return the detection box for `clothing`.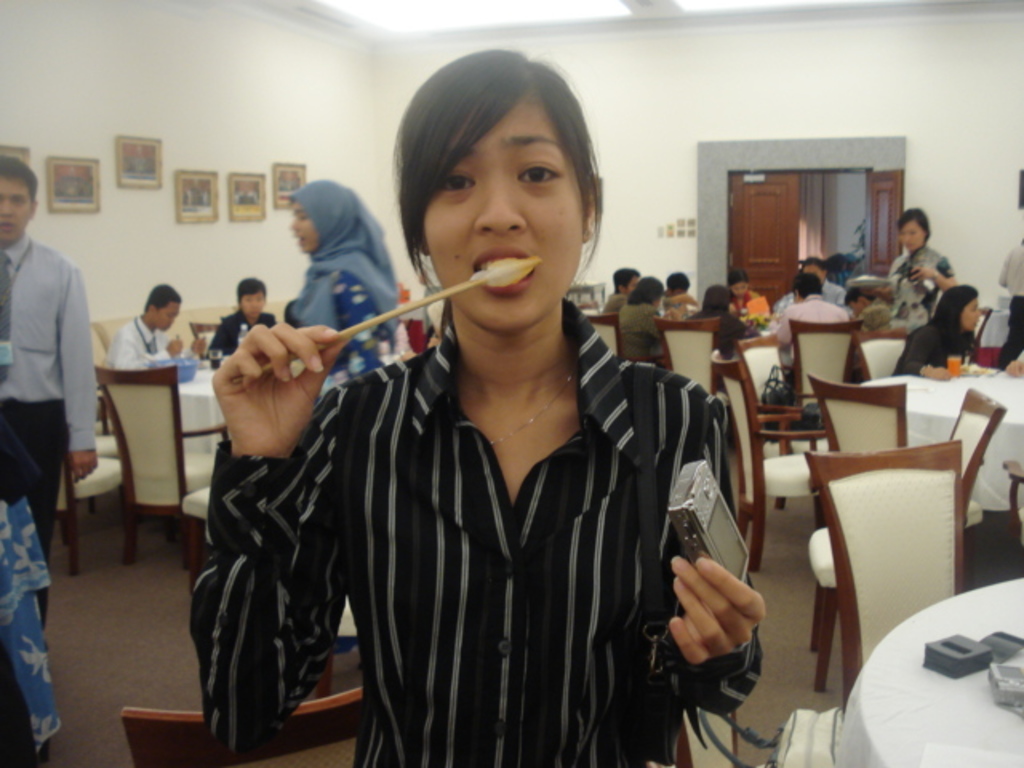
[770, 291, 848, 384].
